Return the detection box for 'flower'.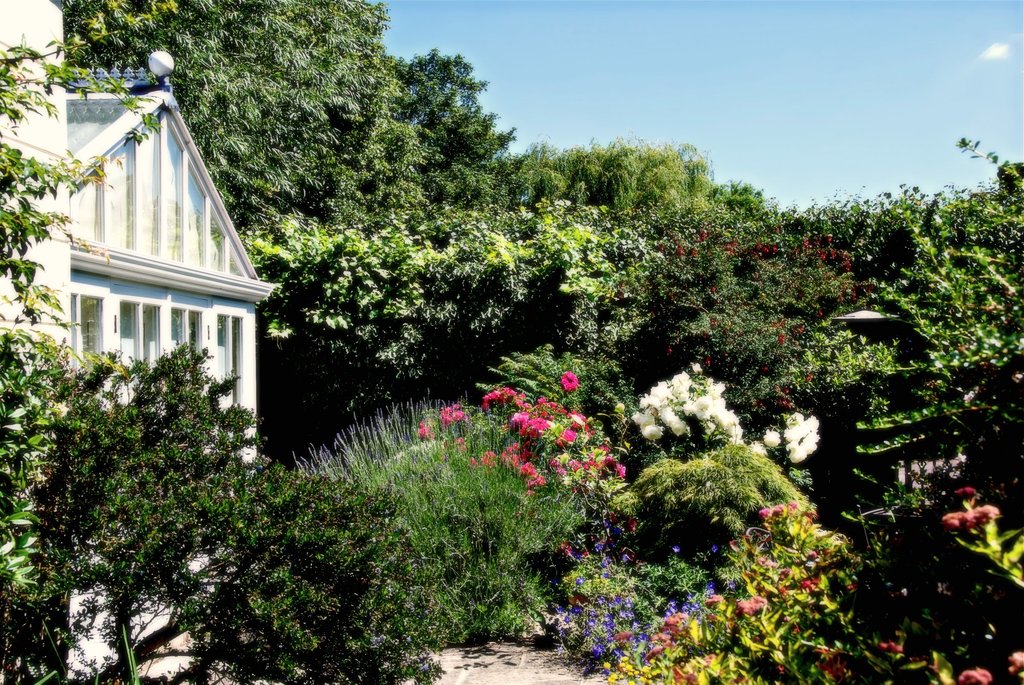
767/431/778/446.
